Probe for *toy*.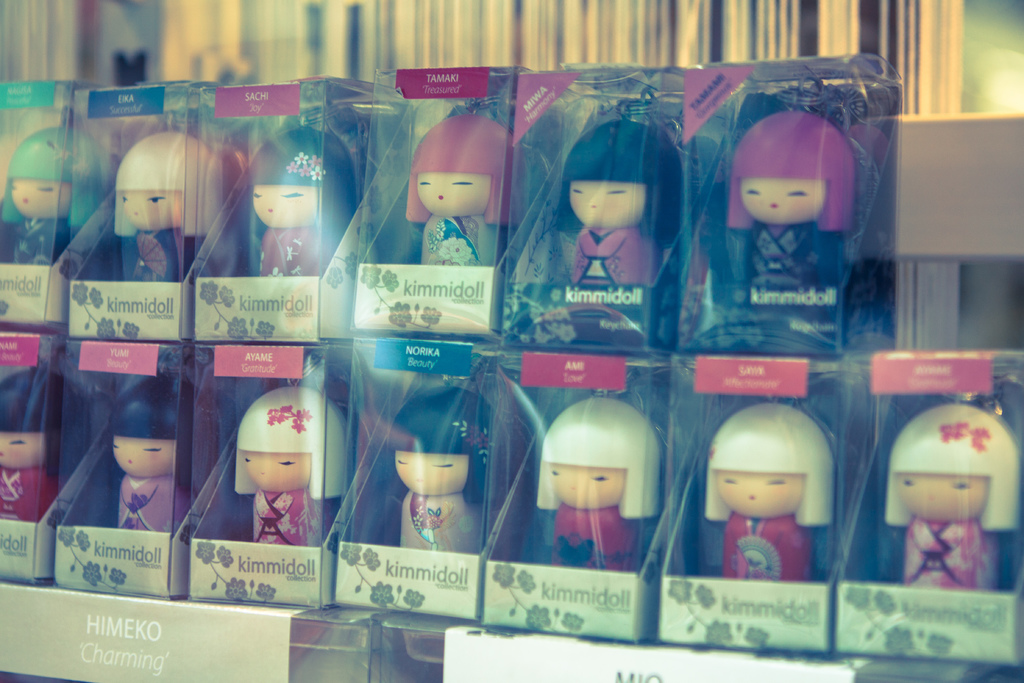
Probe result: BBox(564, 125, 689, 304).
